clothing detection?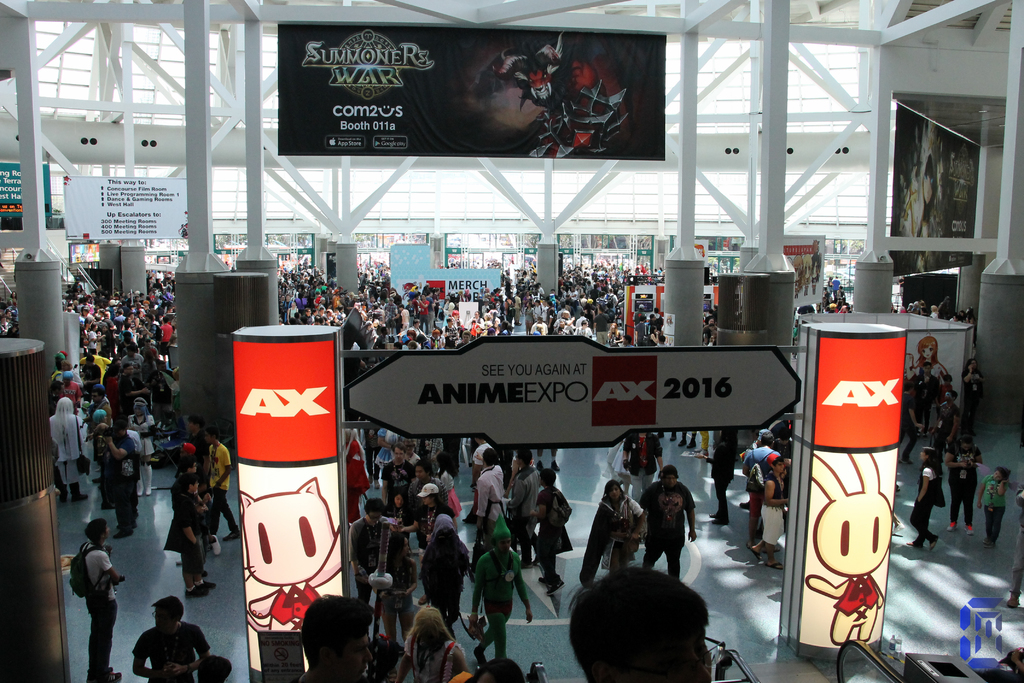
[400,632,464,682]
